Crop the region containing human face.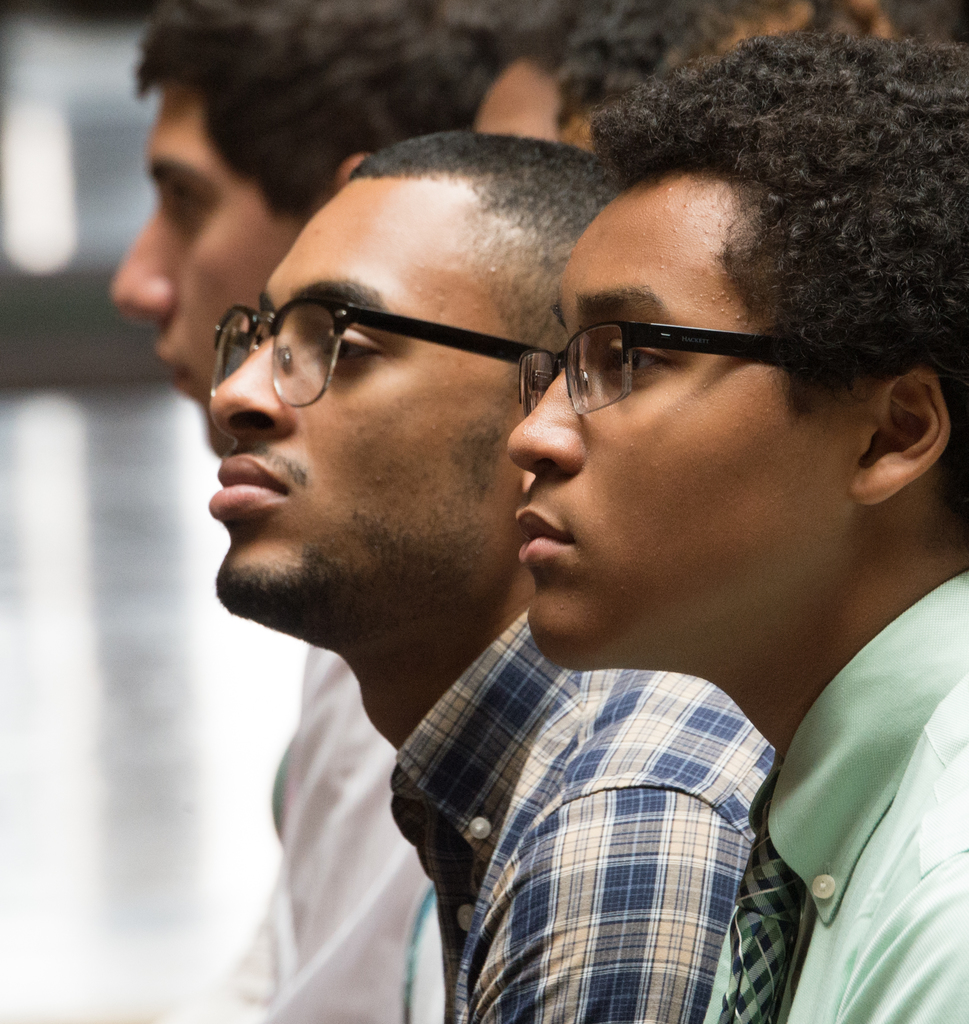
Crop region: (left=110, top=67, right=306, bottom=417).
